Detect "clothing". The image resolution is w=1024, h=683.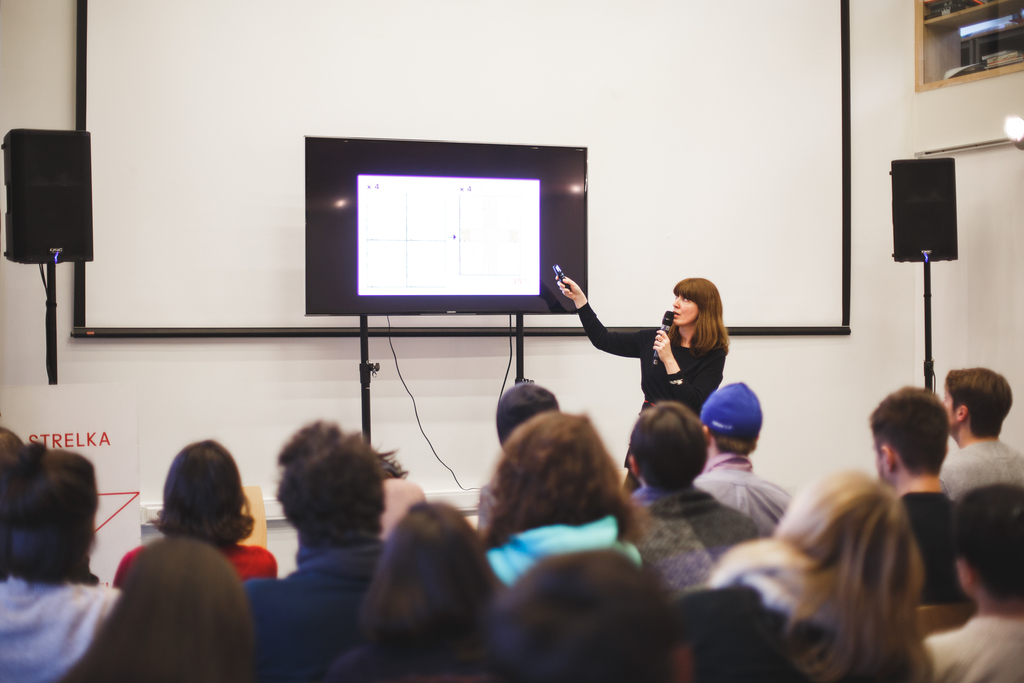
[left=906, top=627, right=1023, bottom=682].
